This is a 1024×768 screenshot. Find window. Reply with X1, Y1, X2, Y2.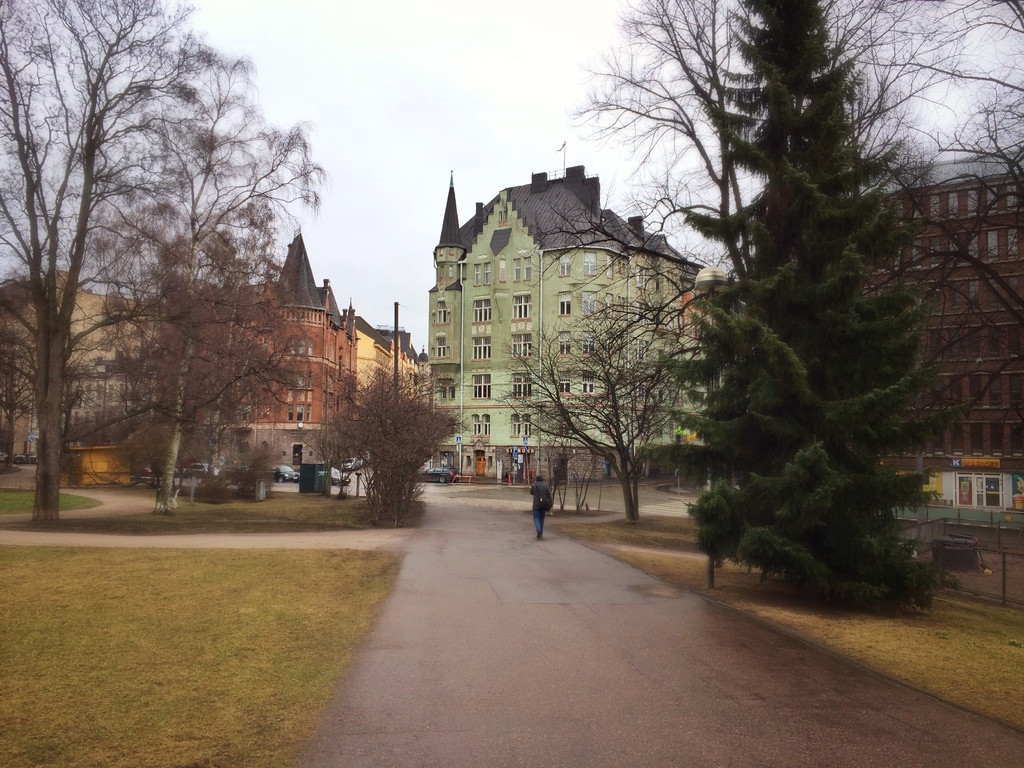
525, 415, 530, 433.
